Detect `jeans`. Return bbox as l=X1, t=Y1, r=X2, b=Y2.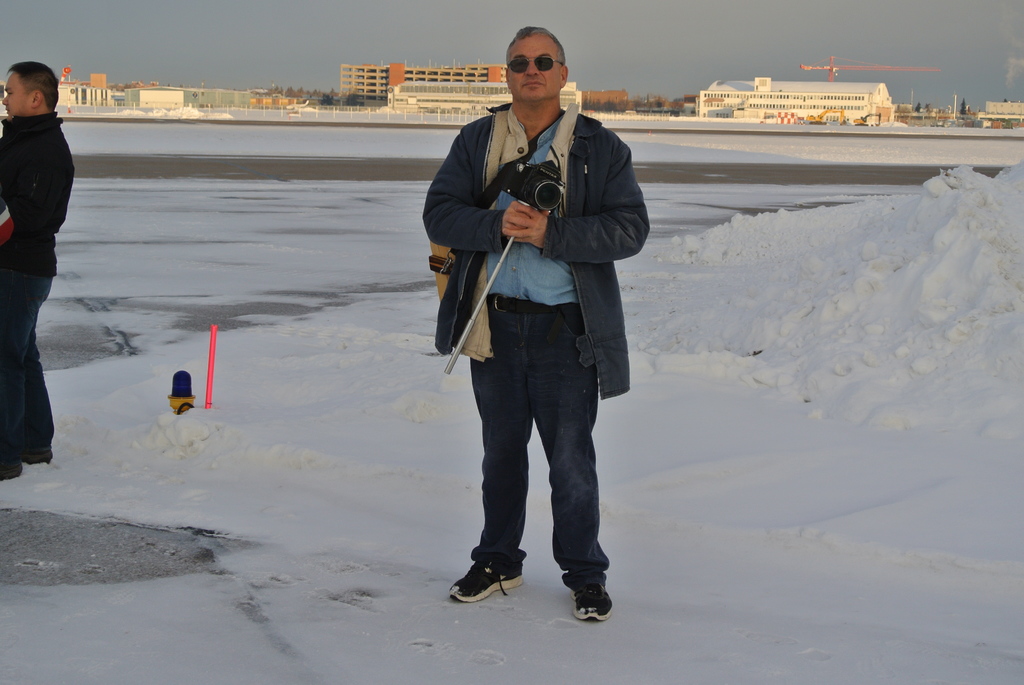
l=452, t=285, r=623, b=552.
